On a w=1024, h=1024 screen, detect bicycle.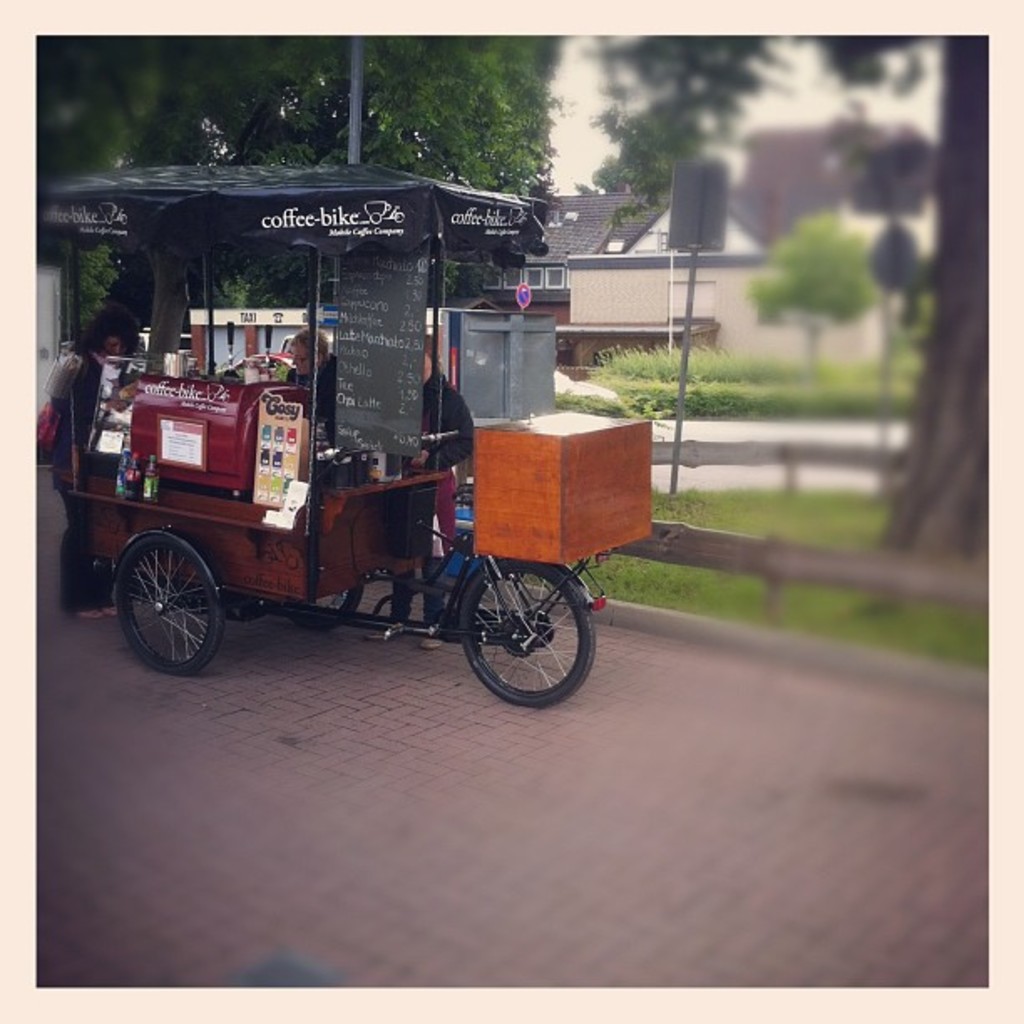
<bbox>62, 397, 604, 706</bbox>.
